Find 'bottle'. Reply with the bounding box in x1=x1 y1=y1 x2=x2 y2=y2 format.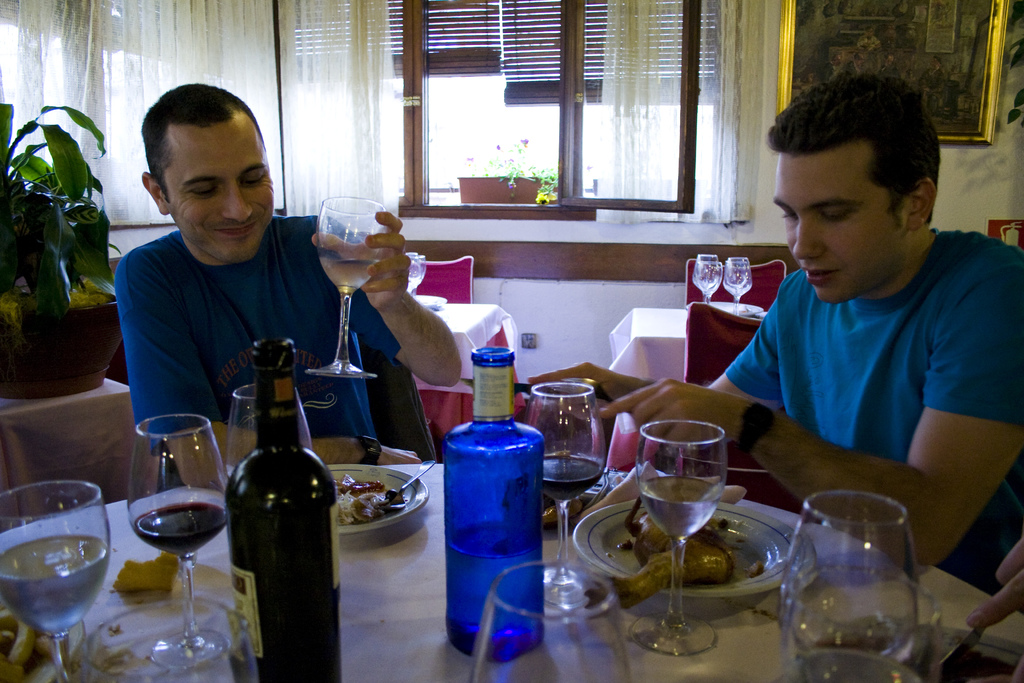
x1=442 y1=340 x2=547 y2=662.
